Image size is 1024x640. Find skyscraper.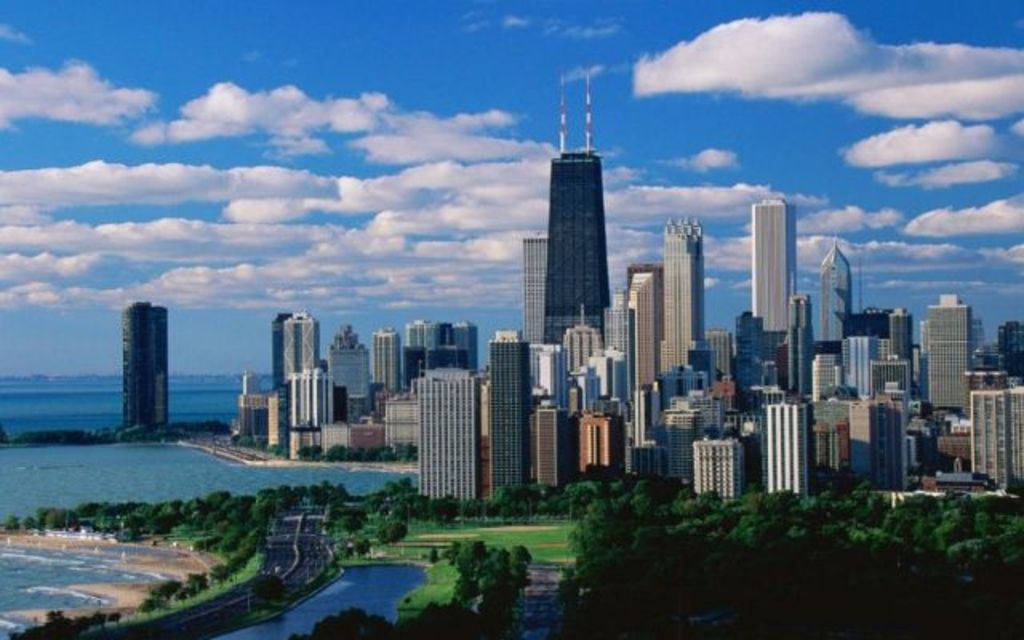
[515, 227, 549, 379].
